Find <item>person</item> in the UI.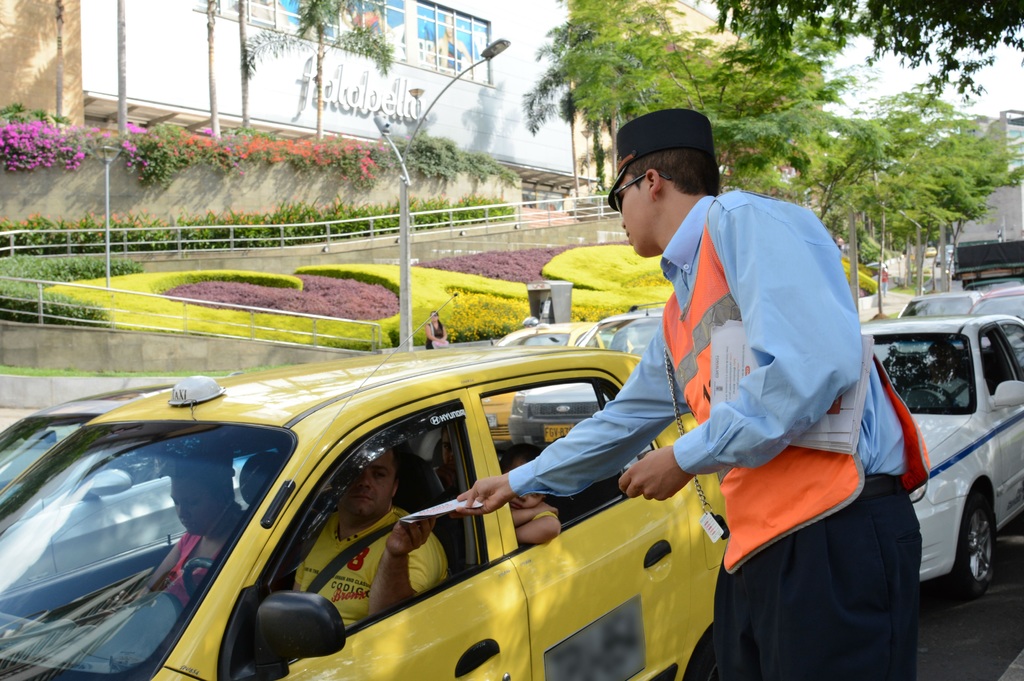
UI element at <region>125, 447, 258, 610</region>.
